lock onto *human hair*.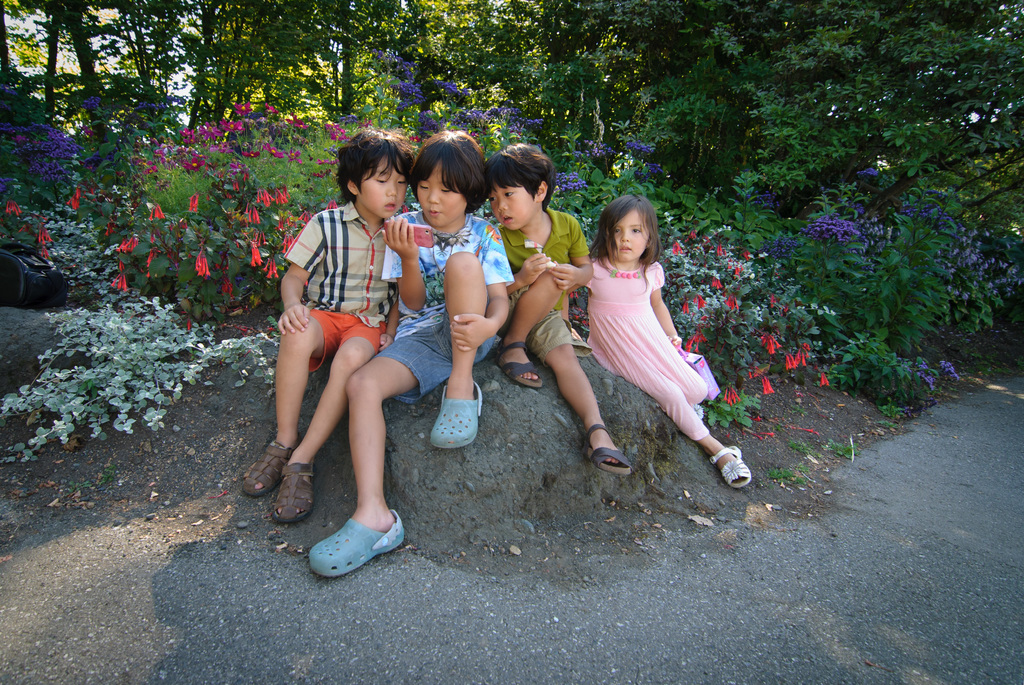
Locked: [333, 127, 420, 205].
